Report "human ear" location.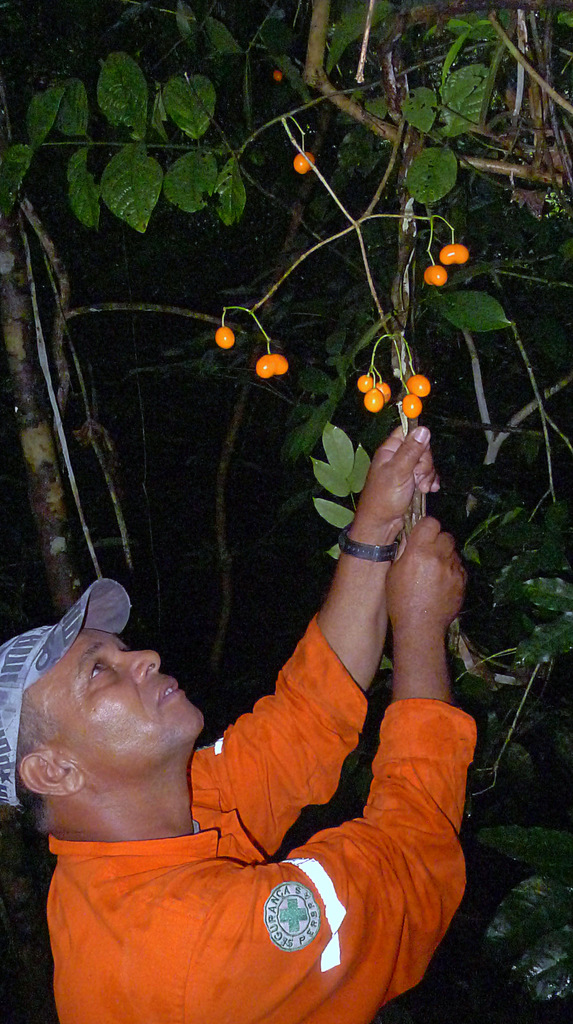
Report: Rect(19, 746, 85, 798).
